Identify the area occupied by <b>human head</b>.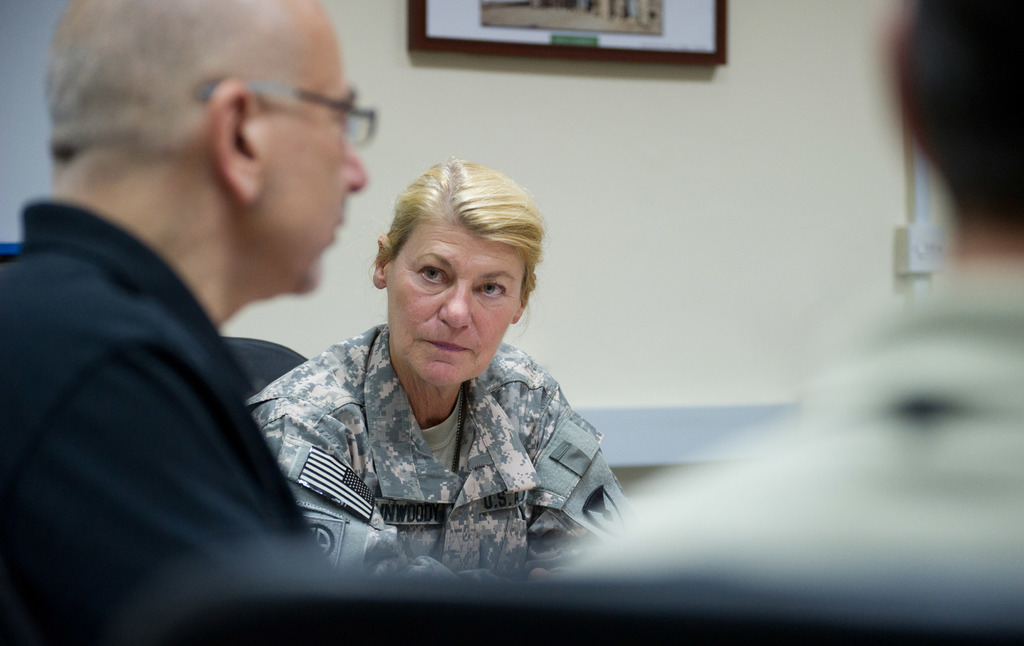
Area: [left=884, top=0, right=1023, bottom=249].
